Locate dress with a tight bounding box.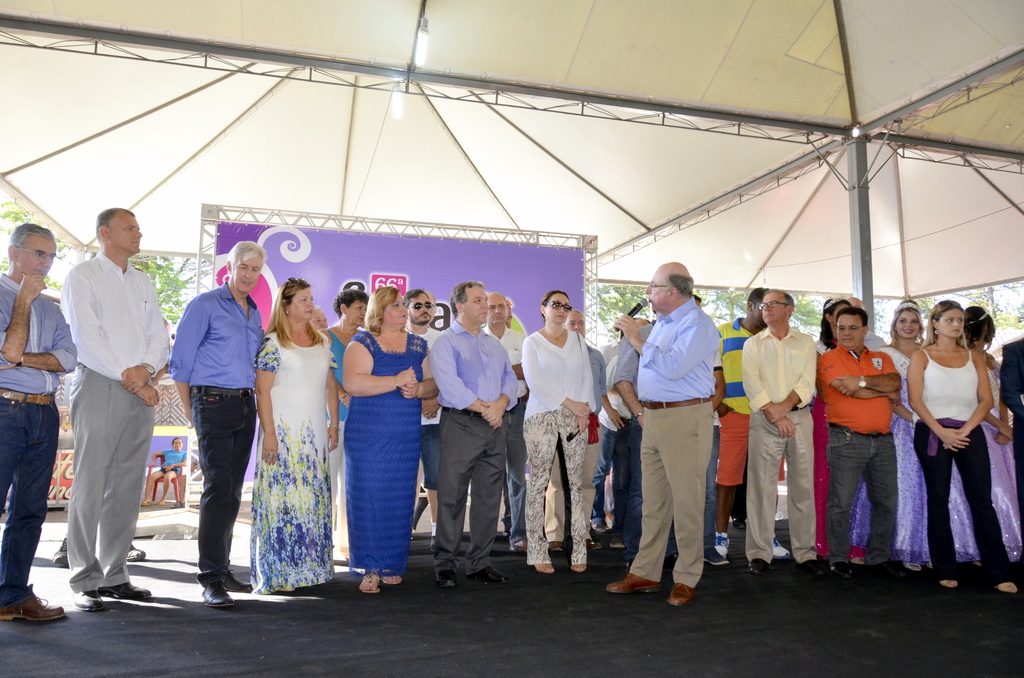
region(979, 359, 1023, 559).
